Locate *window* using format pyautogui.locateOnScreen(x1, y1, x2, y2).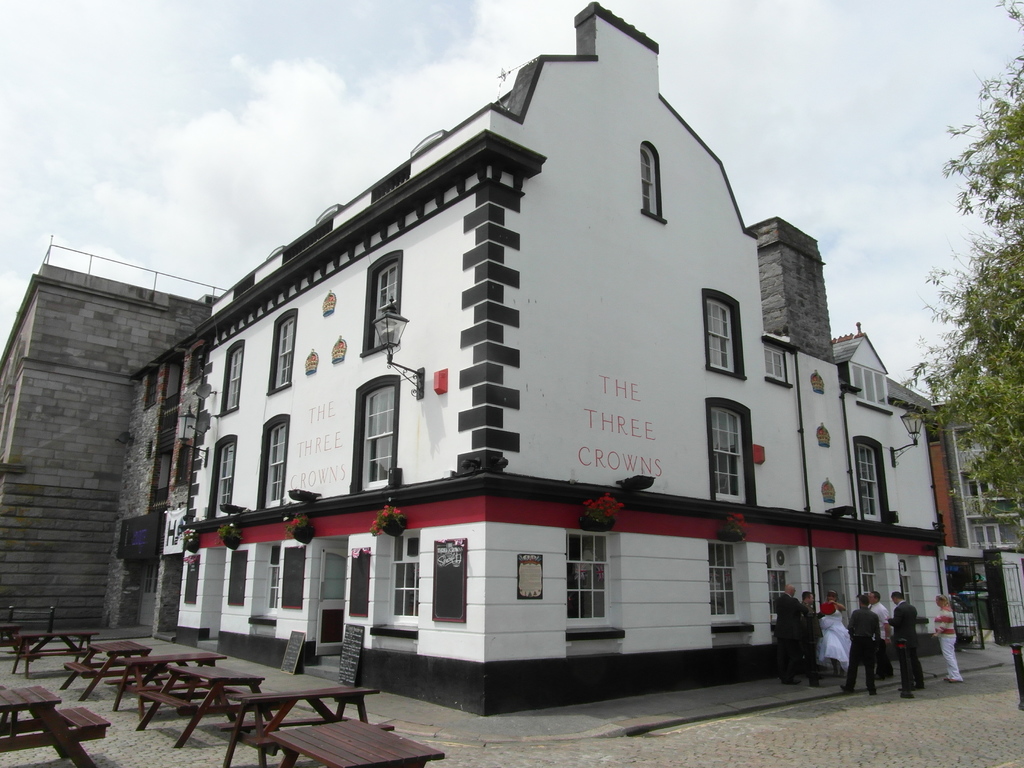
pyautogui.locateOnScreen(216, 336, 246, 414).
